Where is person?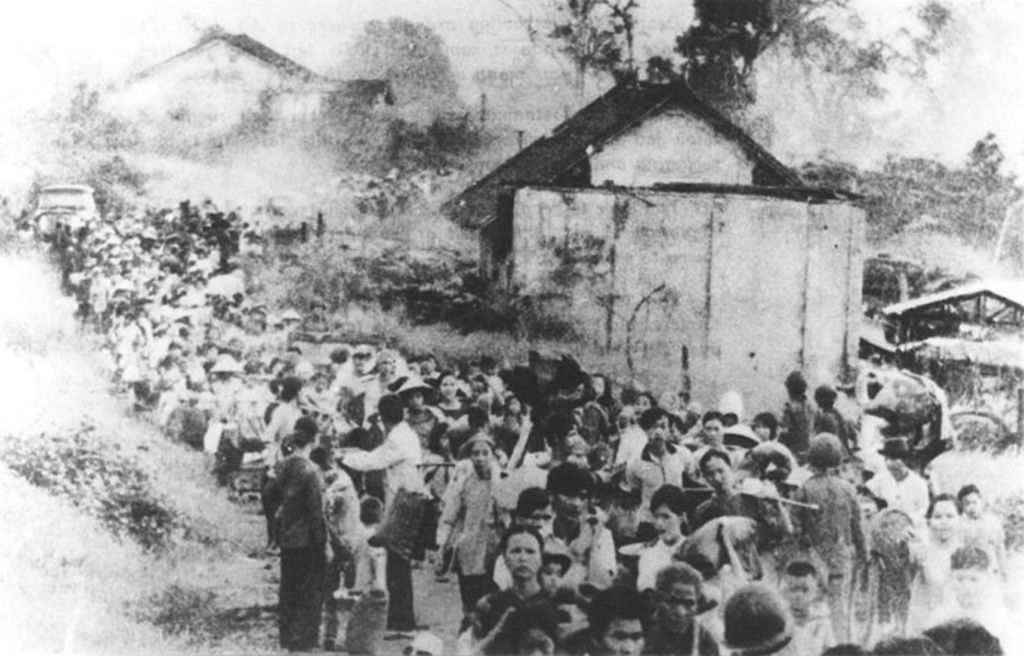
box=[279, 415, 324, 652].
